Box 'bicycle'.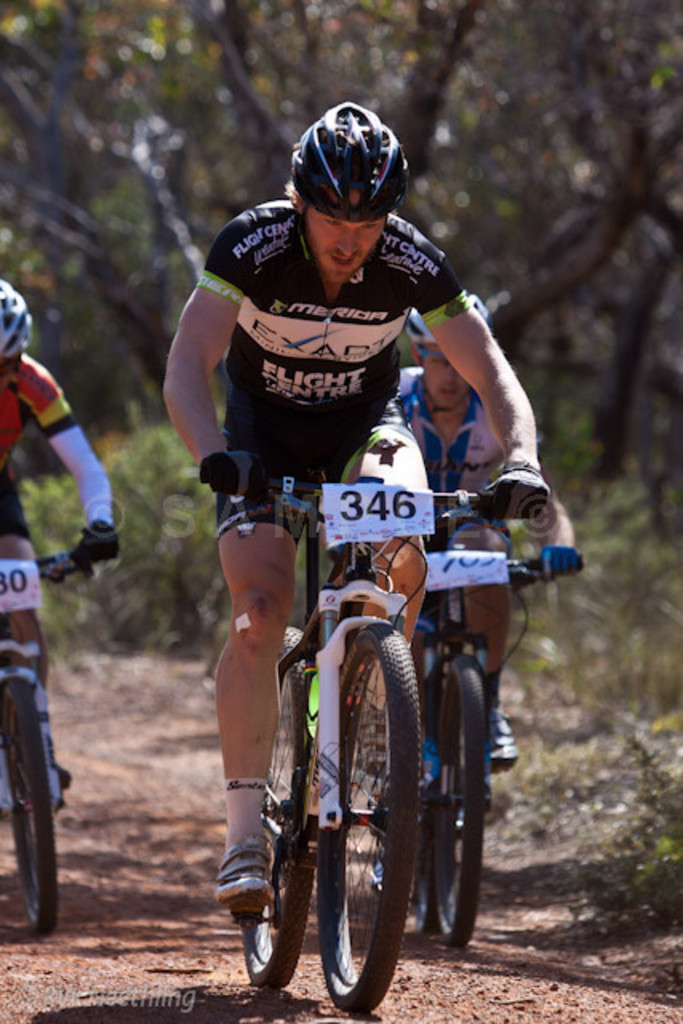
<bbox>222, 472, 497, 997</bbox>.
